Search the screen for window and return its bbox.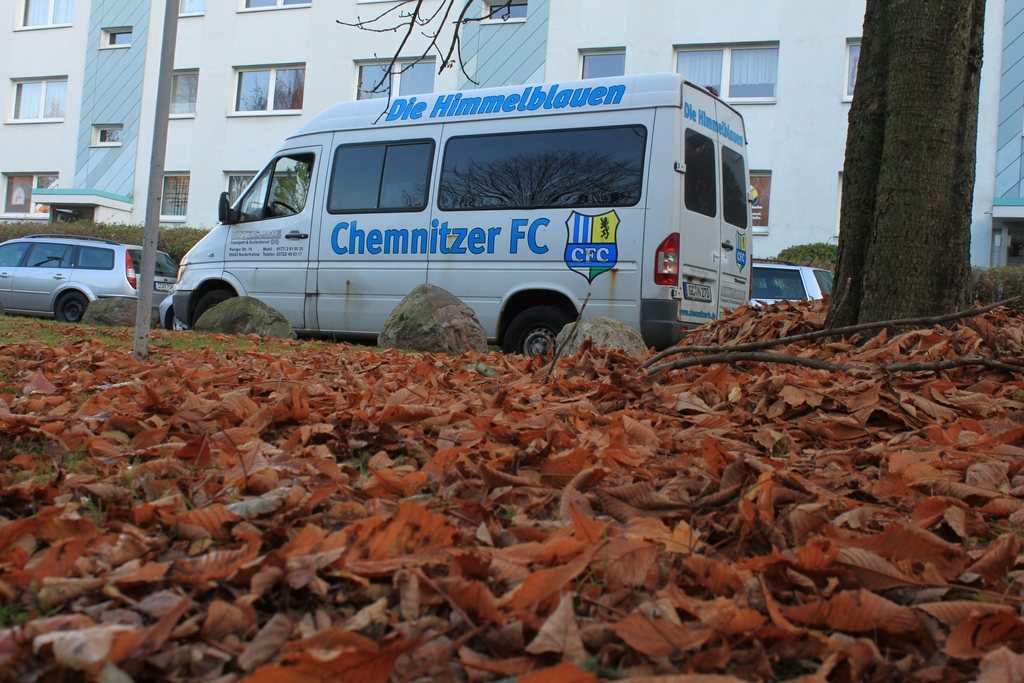
Found: bbox(666, 37, 790, 106).
